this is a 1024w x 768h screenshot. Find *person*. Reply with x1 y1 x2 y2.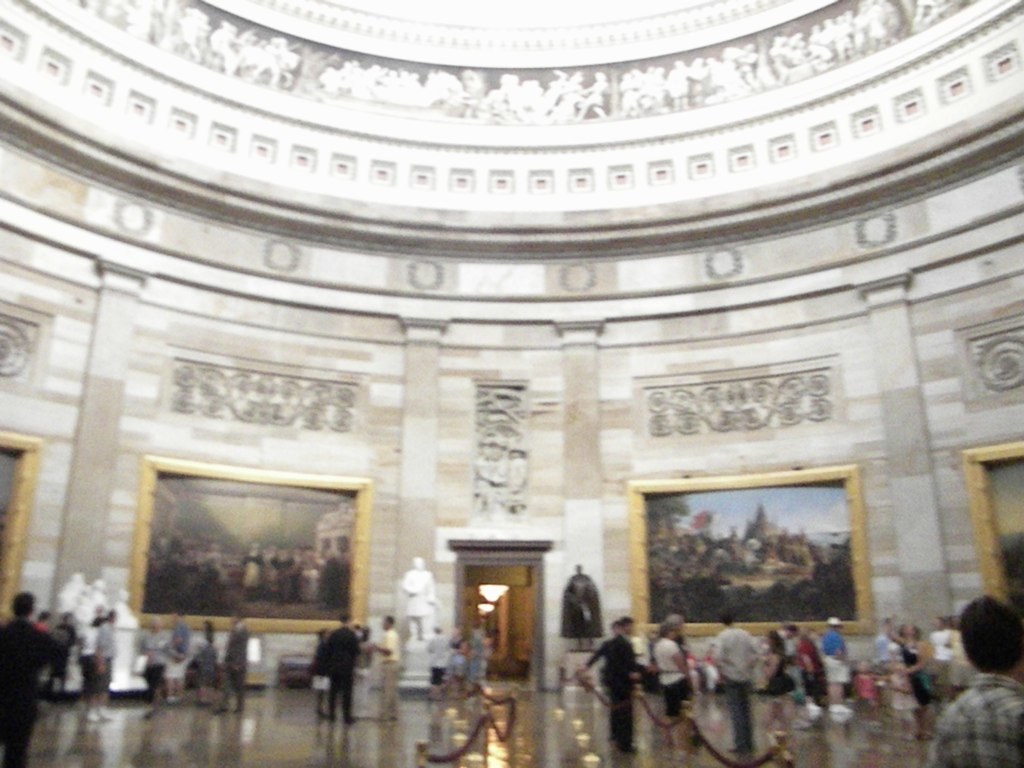
64 571 86 607.
